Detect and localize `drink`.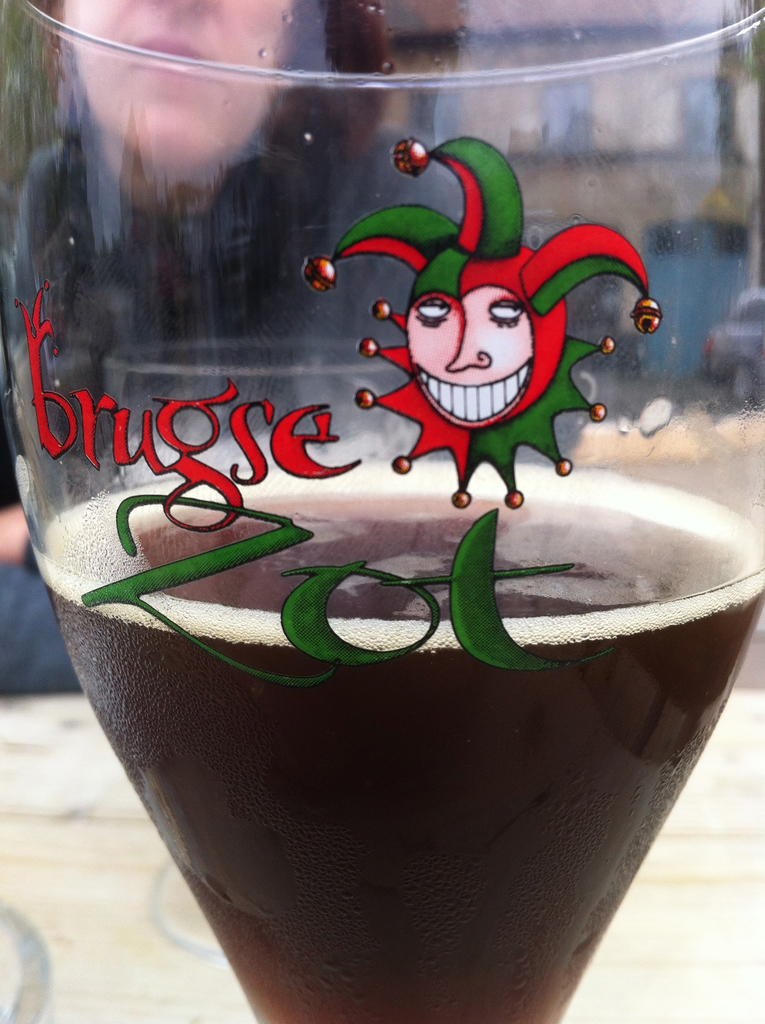
Localized at (0,43,764,1009).
